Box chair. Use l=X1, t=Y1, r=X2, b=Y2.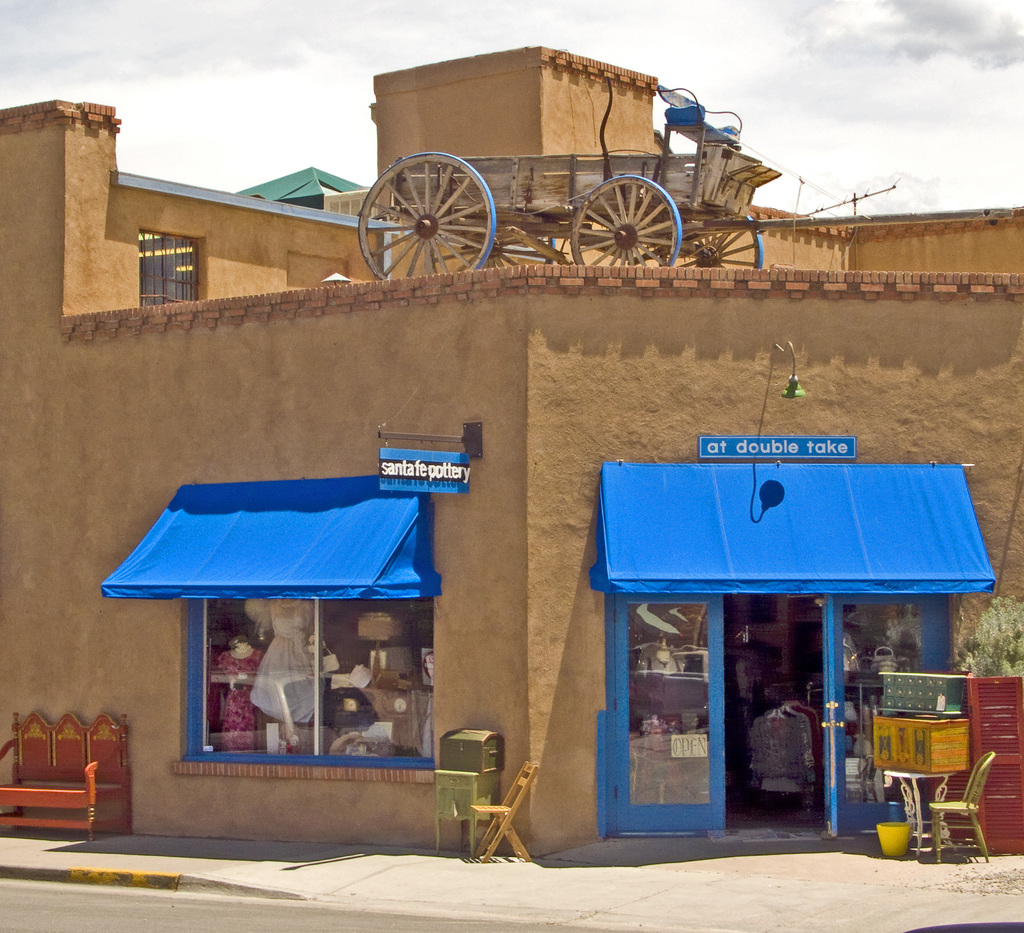
l=468, t=758, r=540, b=864.
